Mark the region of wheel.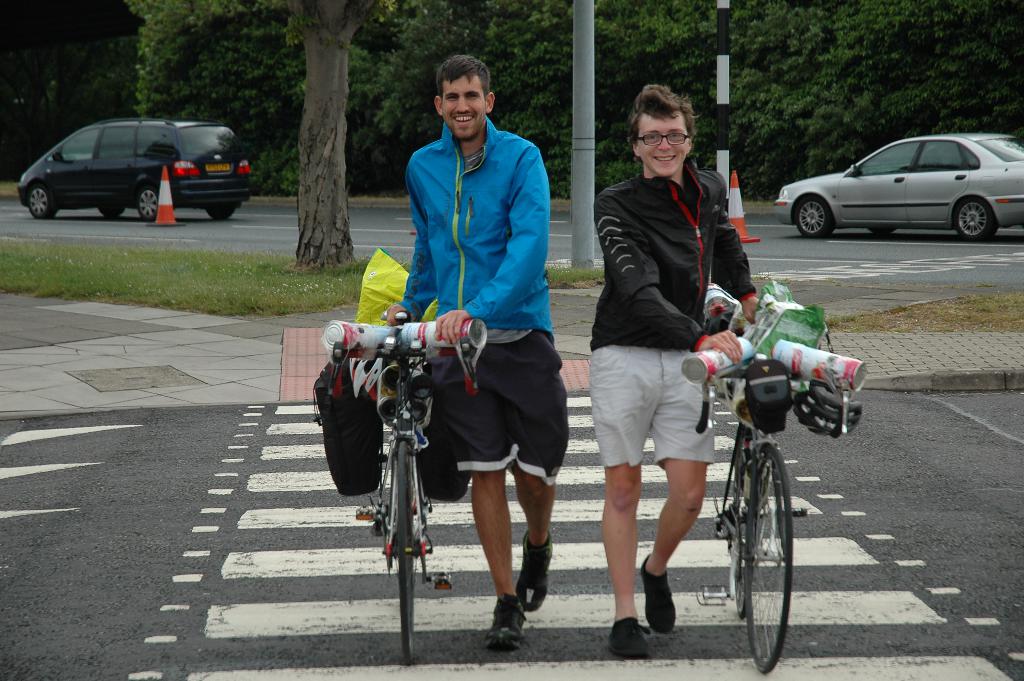
Region: select_region(98, 208, 127, 220).
